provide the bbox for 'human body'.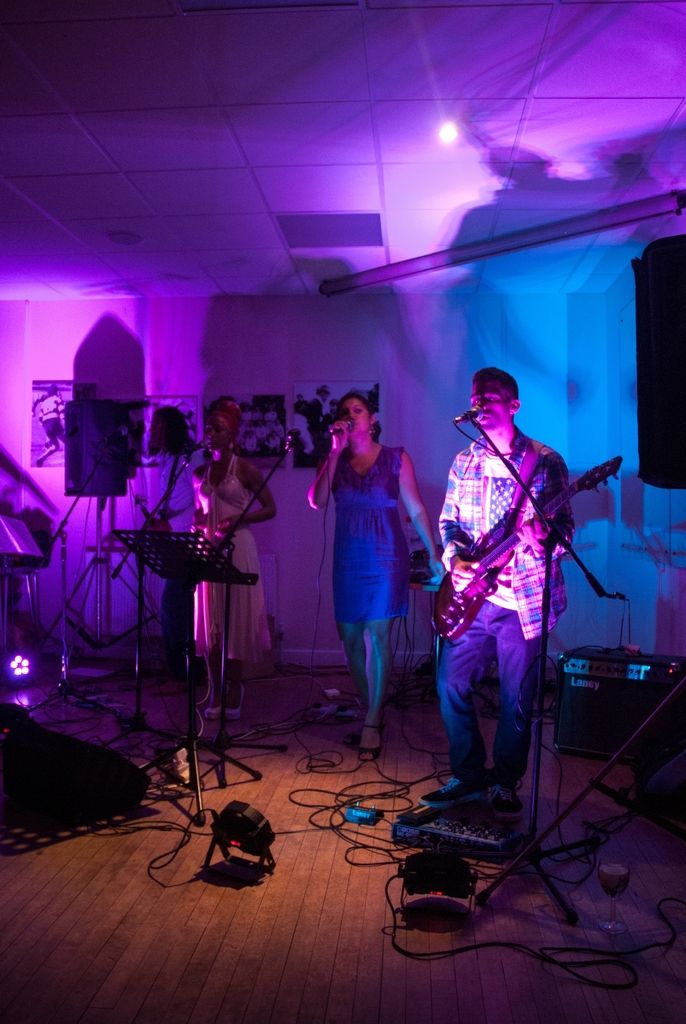
box(298, 374, 437, 758).
